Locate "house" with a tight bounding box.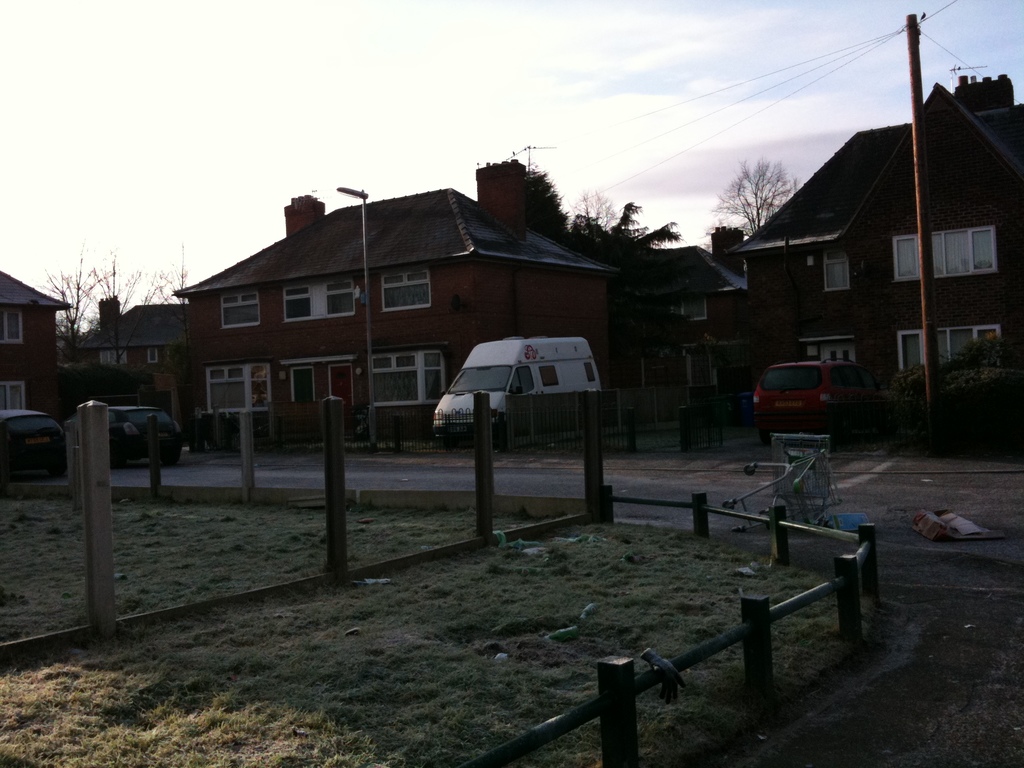
x1=0 y1=261 x2=75 y2=463.
